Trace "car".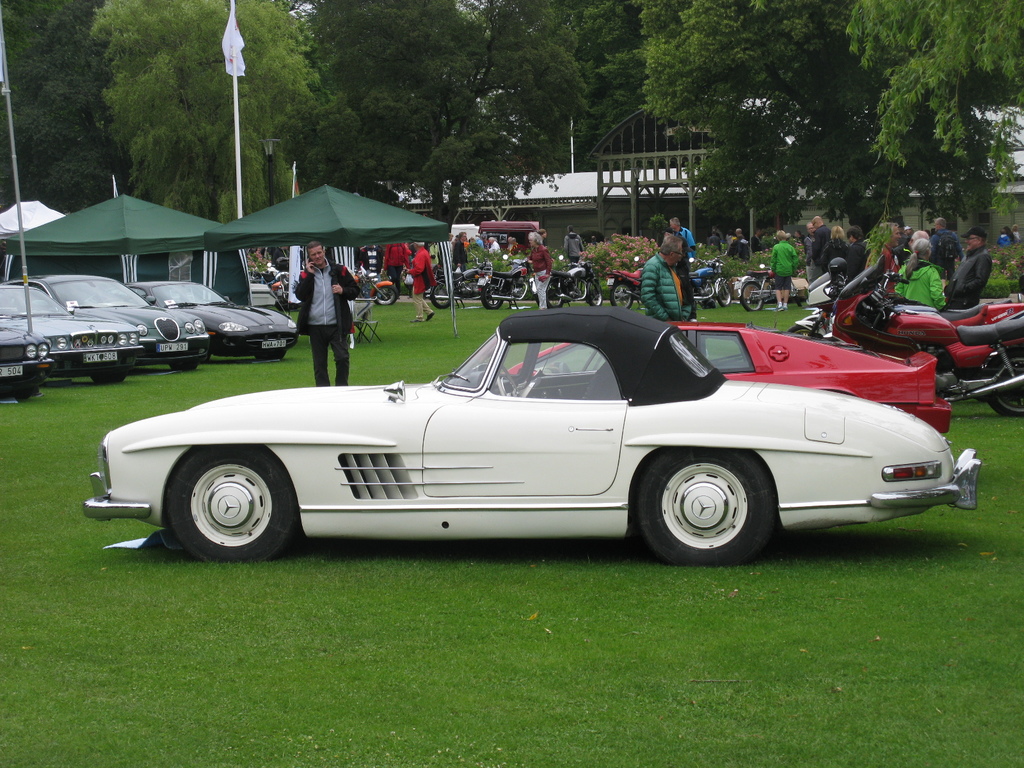
Traced to [left=83, top=313, right=938, bottom=567].
